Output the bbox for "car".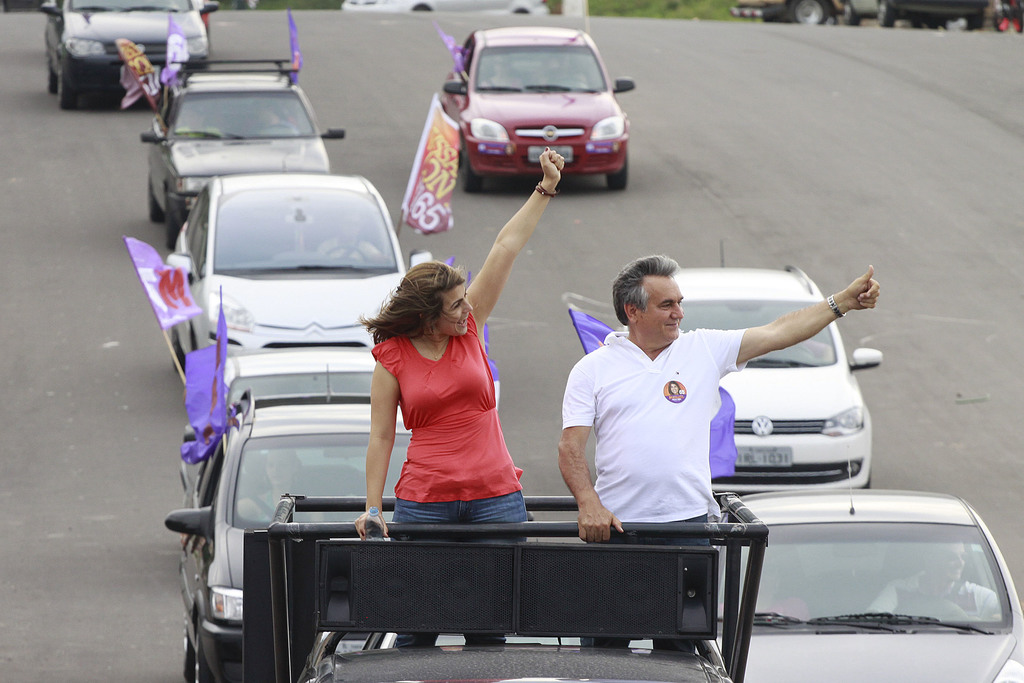
BBox(717, 470, 1023, 682).
